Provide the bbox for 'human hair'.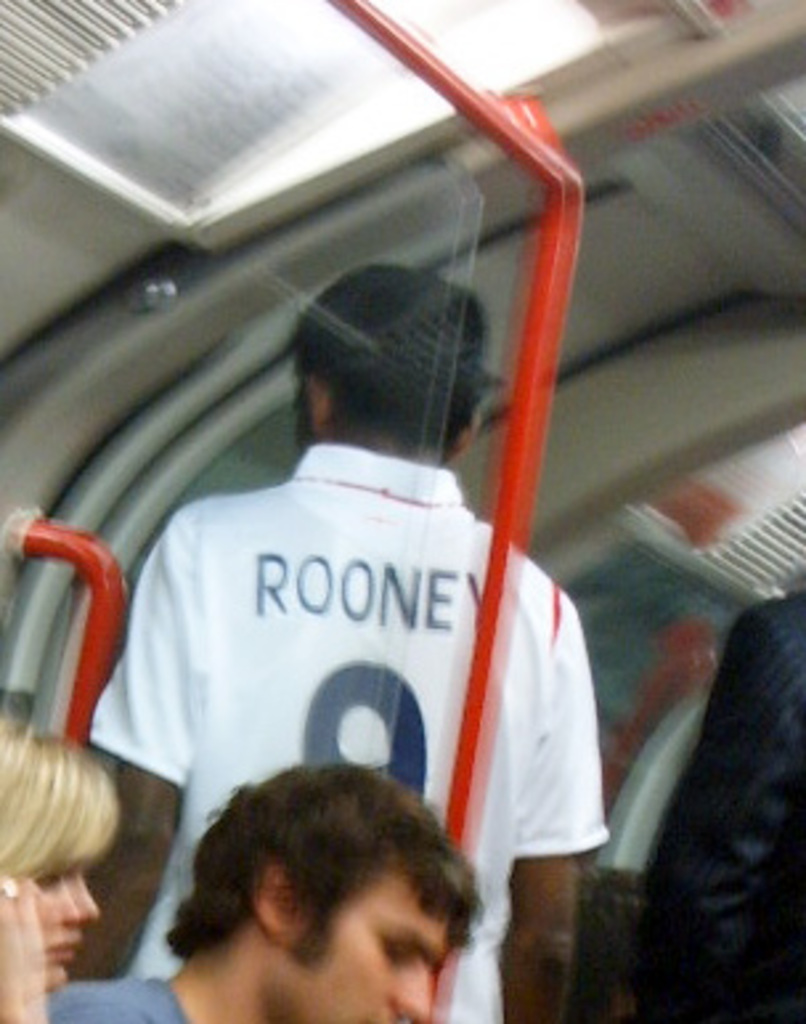
286, 255, 496, 456.
